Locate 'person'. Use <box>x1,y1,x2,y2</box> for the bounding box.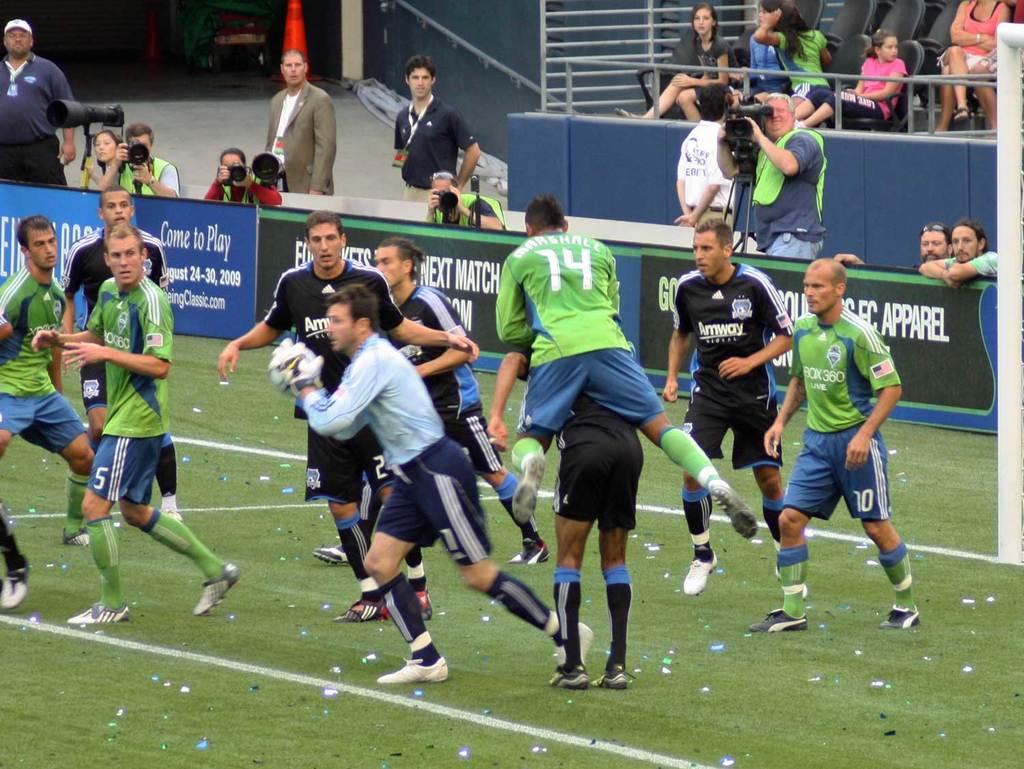
<box>971,0,1023,138</box>.
